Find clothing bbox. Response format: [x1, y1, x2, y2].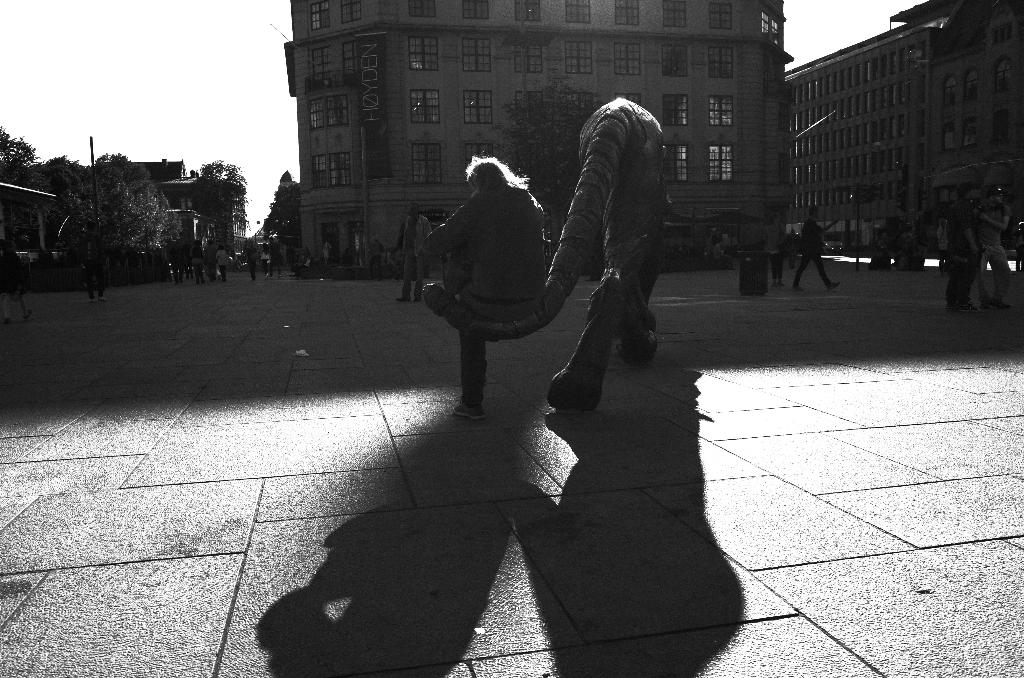
[245, 244, 257, 280].
